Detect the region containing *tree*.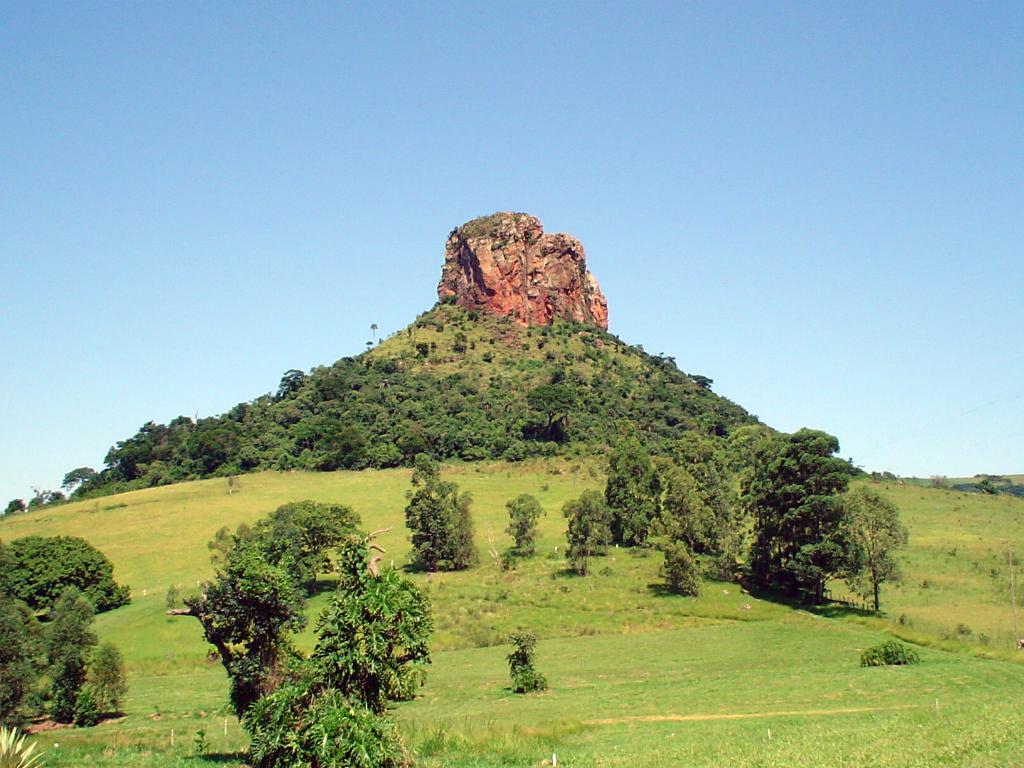
Rect(232, 522, 436, 767).
